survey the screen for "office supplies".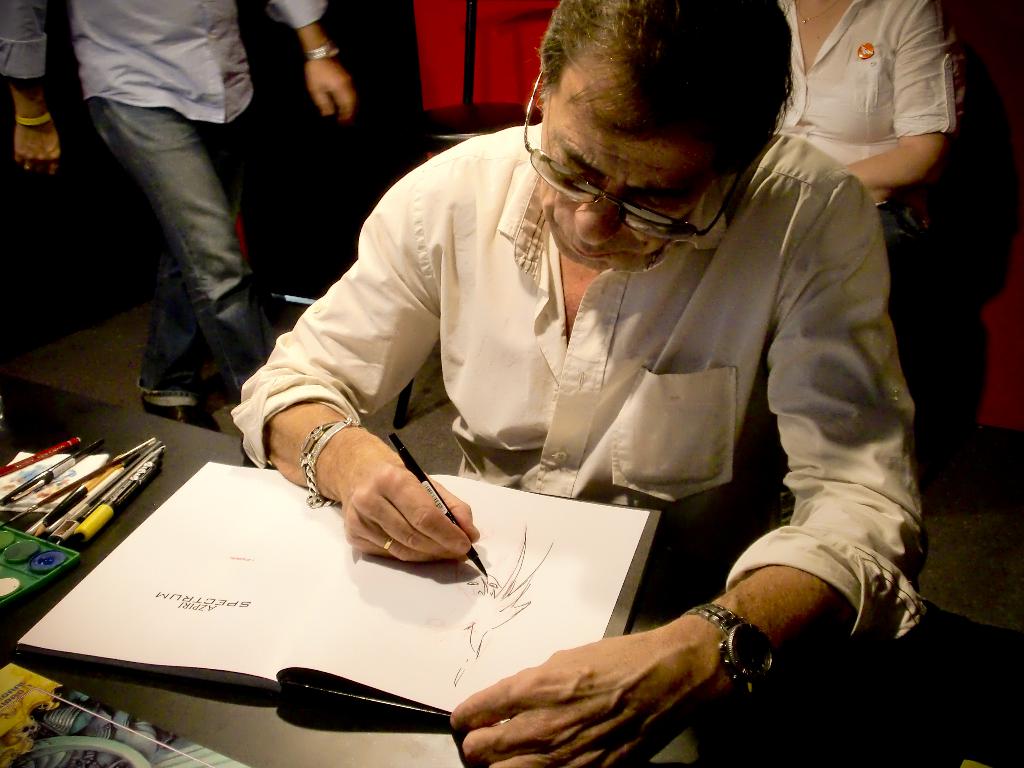
Survey found: rect(10, 428, 174, 563).
